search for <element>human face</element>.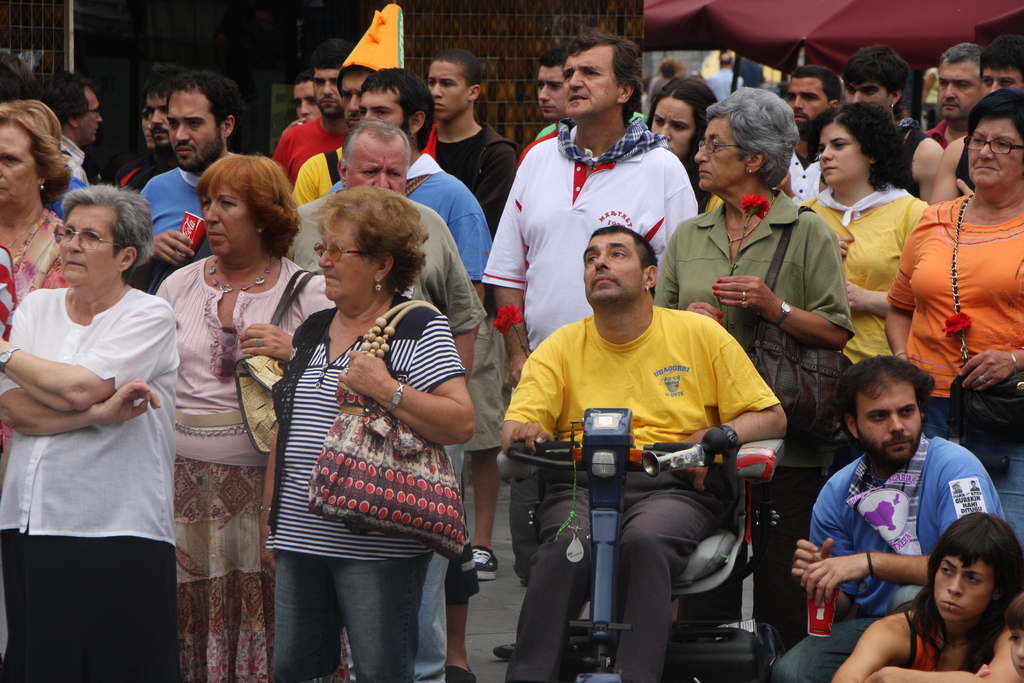
Found at 144,95,169,147.
